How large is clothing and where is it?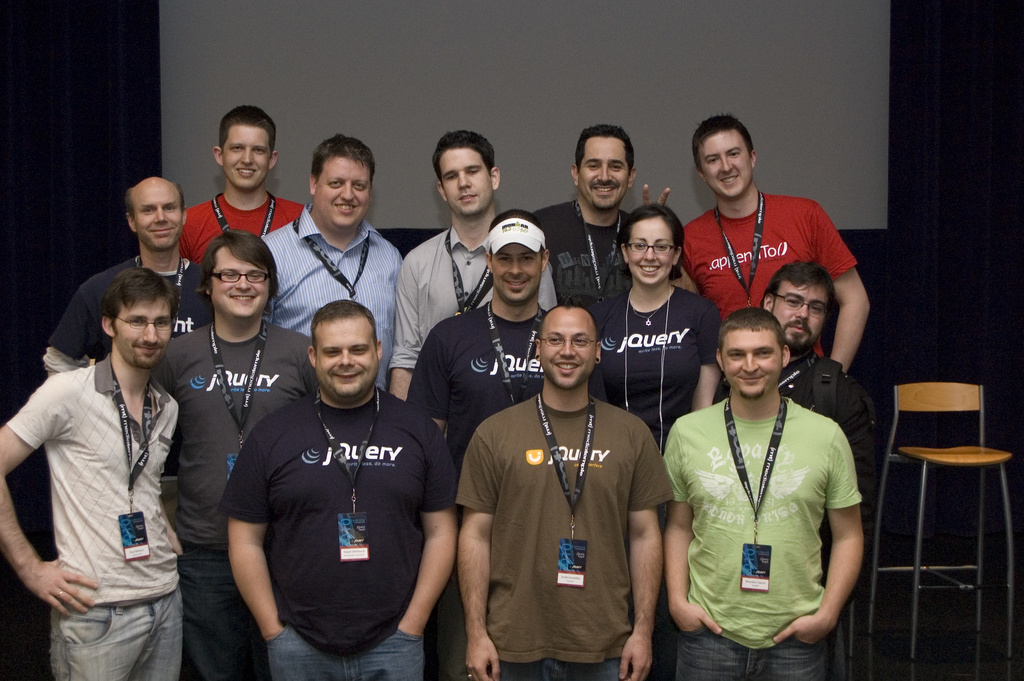
Bounding box: [x1=5, y1=373, x2=186, y2=678].
